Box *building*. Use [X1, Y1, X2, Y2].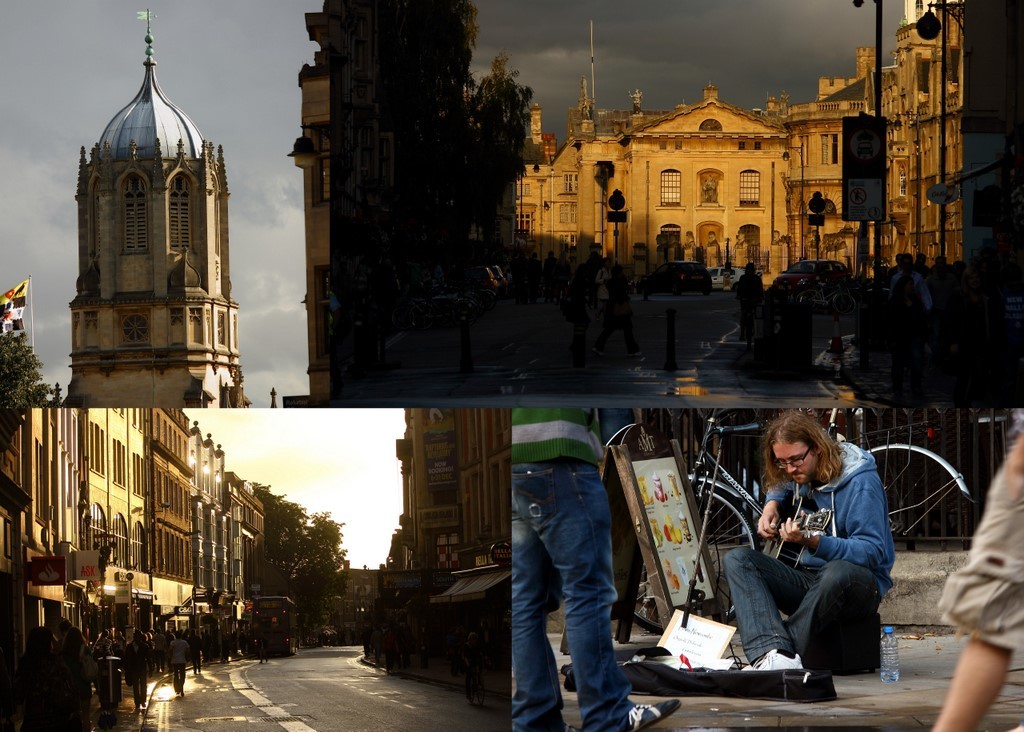
[517, 0, 958, 285].
